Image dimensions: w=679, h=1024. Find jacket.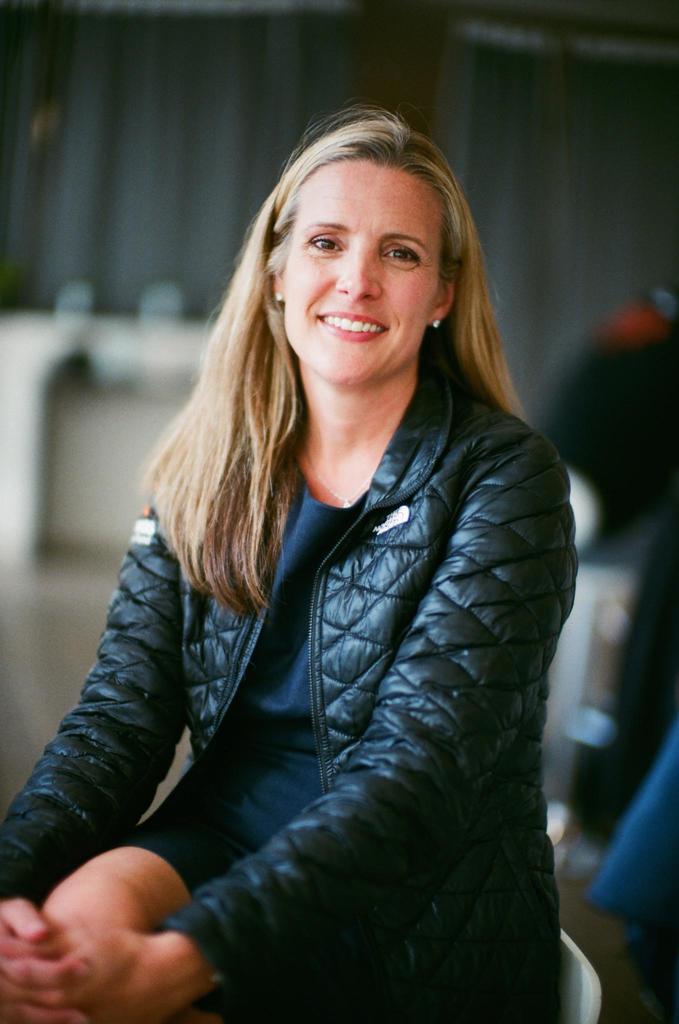
(left=3, top=176, right=603, bottom=1000).
